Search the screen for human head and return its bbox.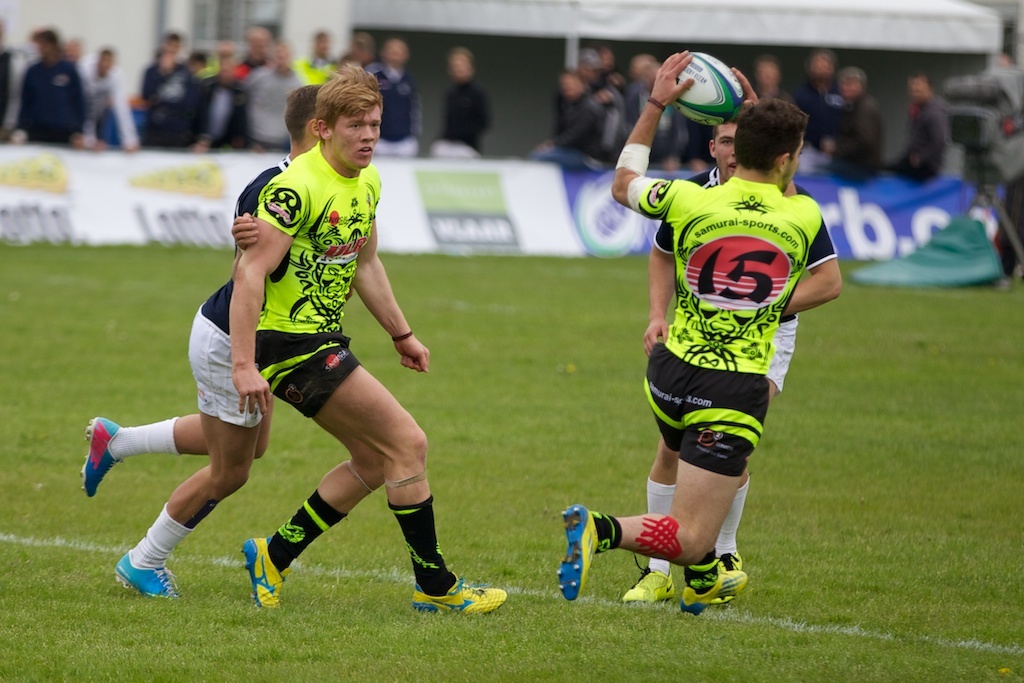
Found: 707,117,739,180.
